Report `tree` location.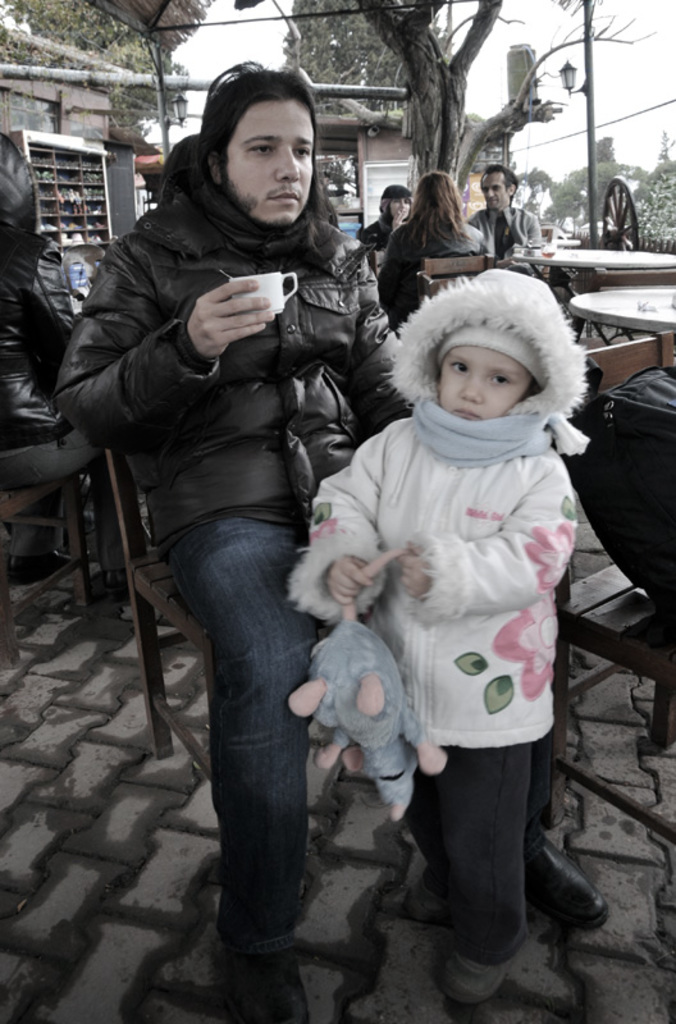
Report: [355,0,658,209].
